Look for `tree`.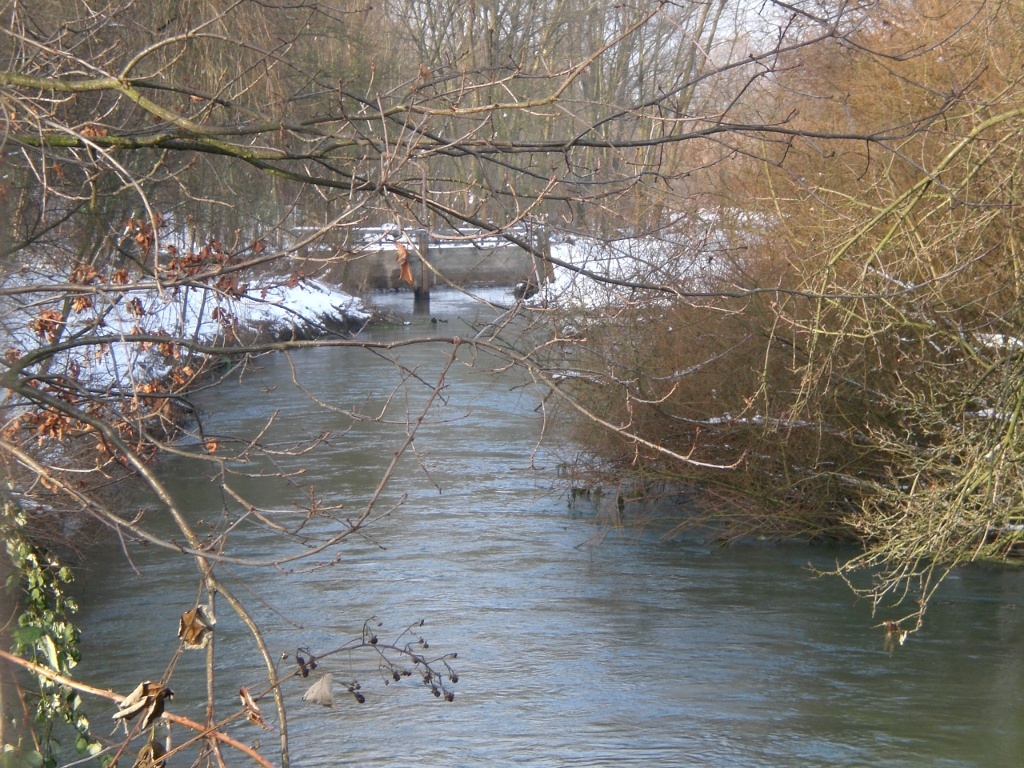
Found: left=18, top=119, right=549, bottom=559.
